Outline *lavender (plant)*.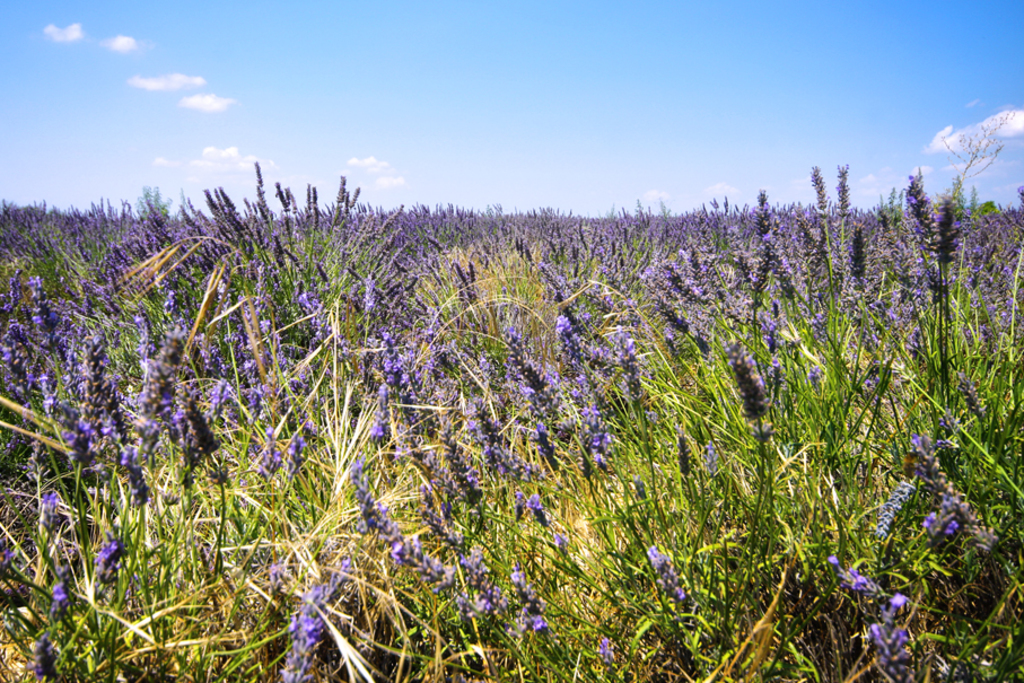
Outline: {"left": 912, "top": 494, "right": 973, "bottom": 527}.
